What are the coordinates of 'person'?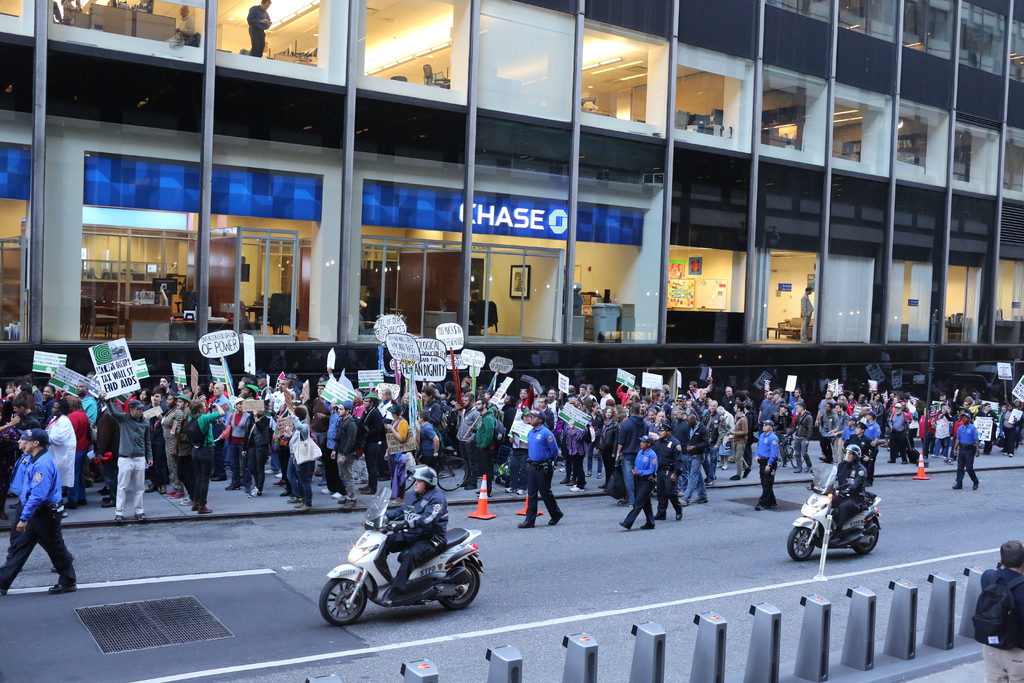
468/397/506/493.
